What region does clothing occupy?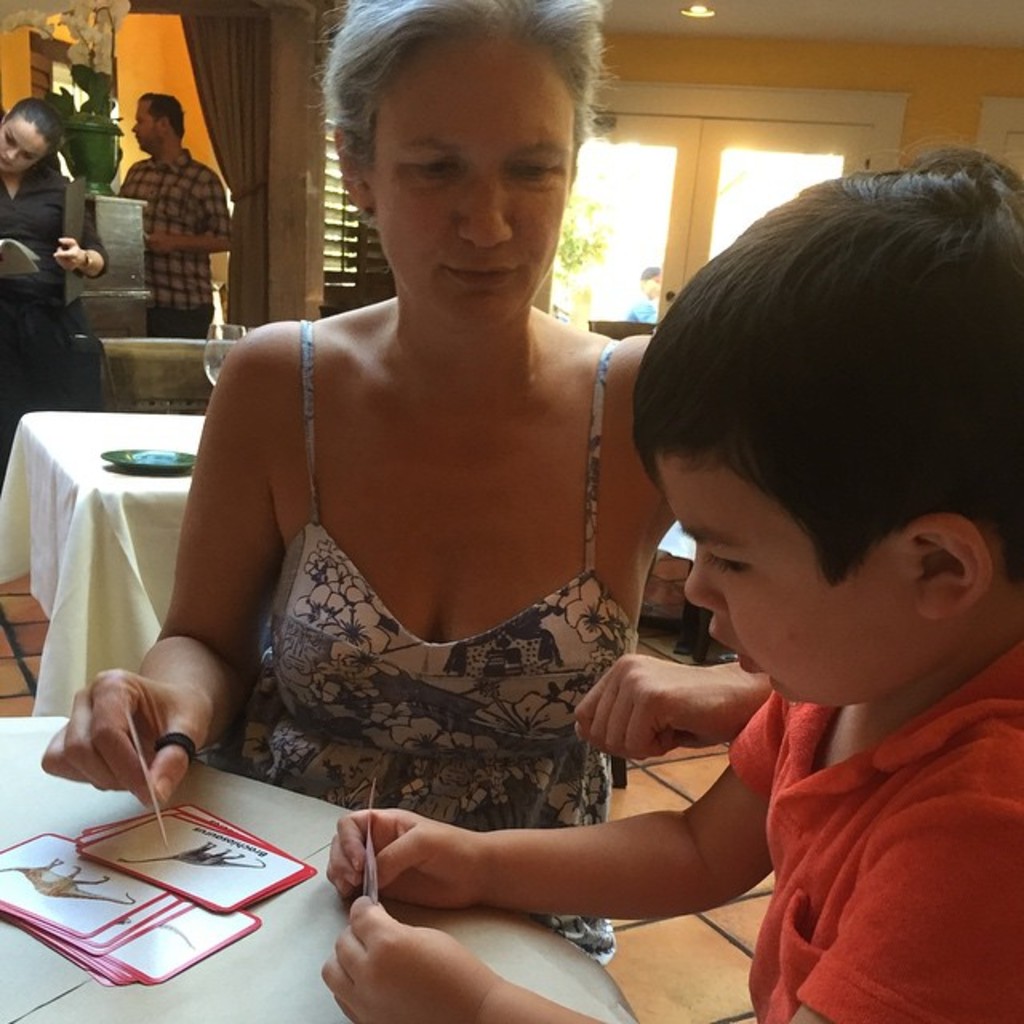
box(739, 624, 1018, 1006).
